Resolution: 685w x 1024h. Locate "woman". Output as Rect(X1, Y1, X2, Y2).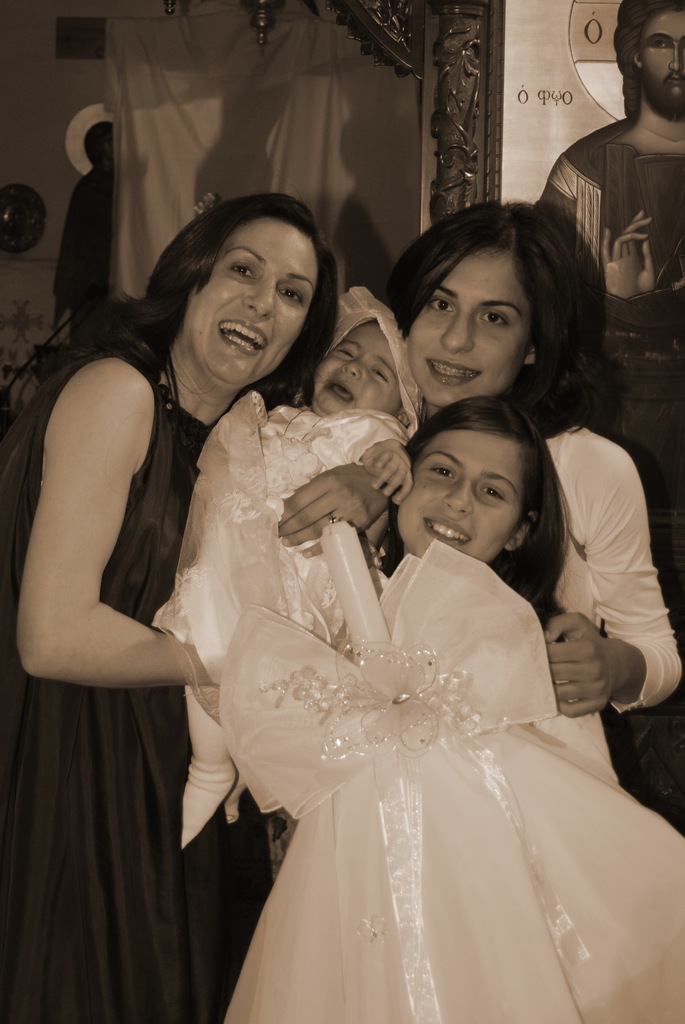
Rect(0, 192, 277, 1023).
